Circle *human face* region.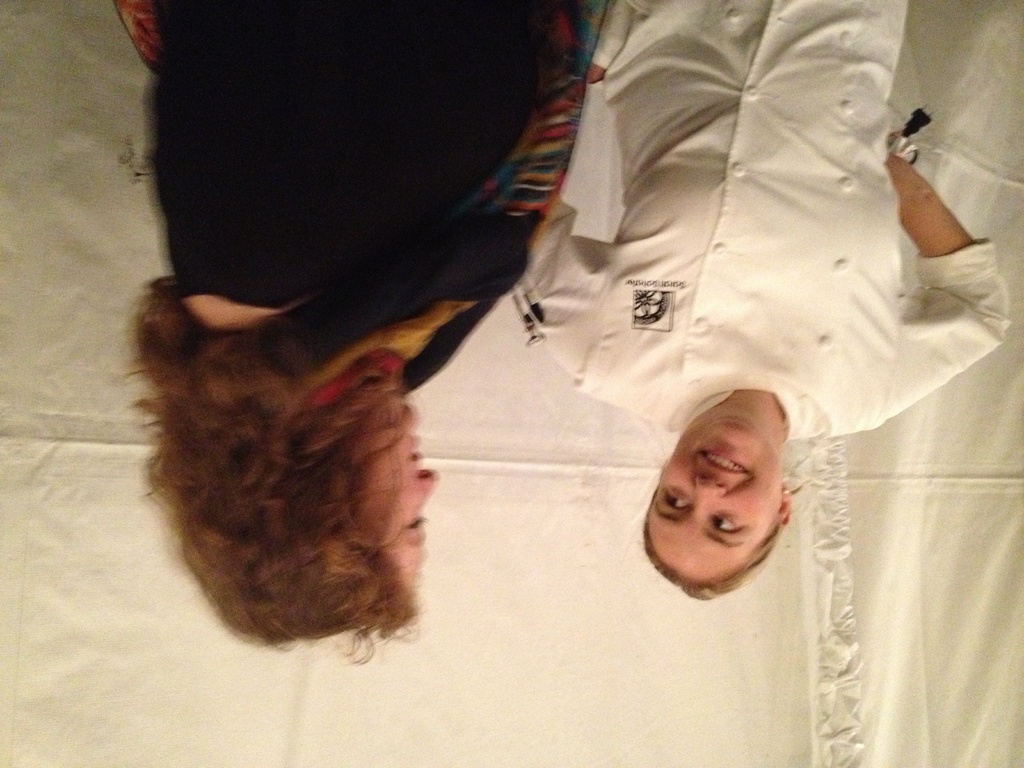
Region: locate(645, 415, 780, 582).
